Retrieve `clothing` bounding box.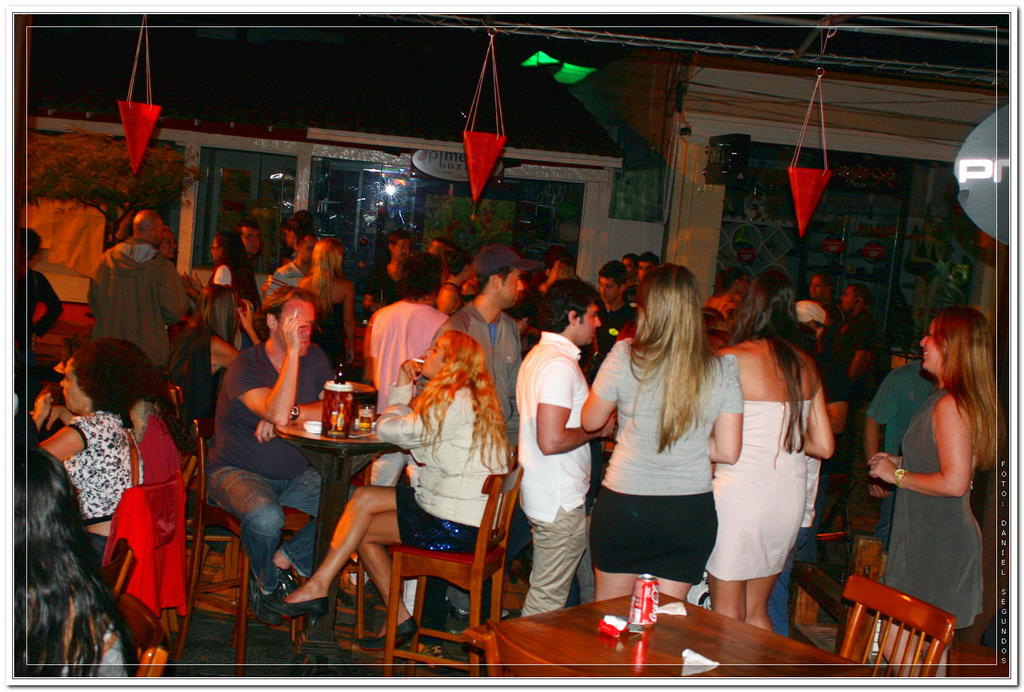
Bounding box: region(104, 471, 187, 635).
